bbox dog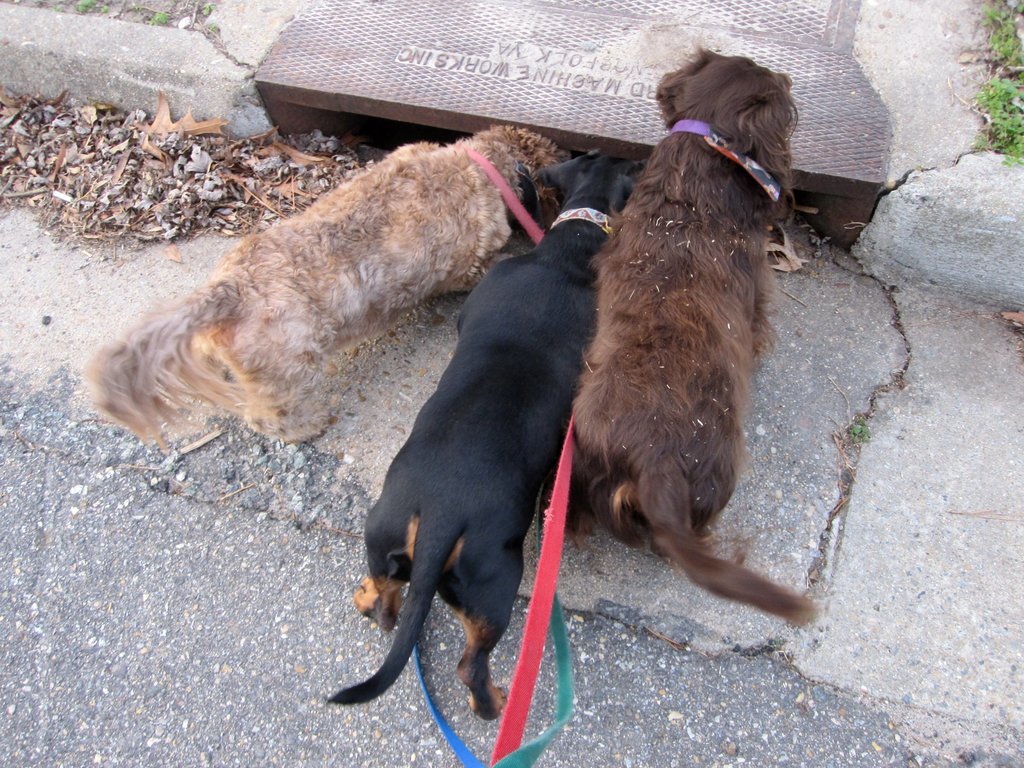
77 121 573 444
